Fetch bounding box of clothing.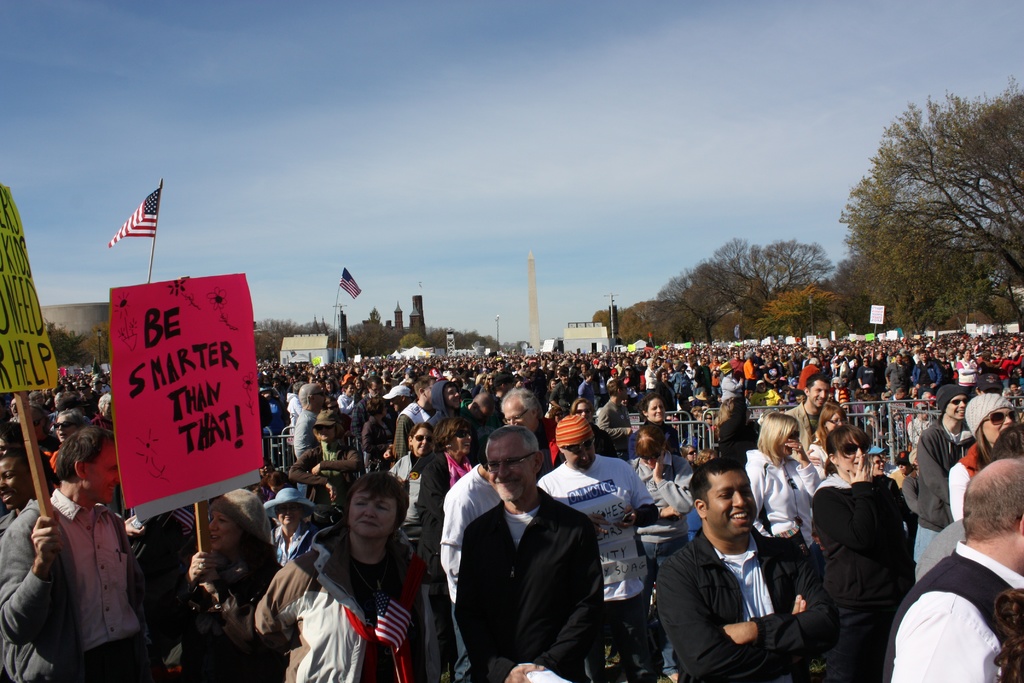
Bbox: BBox(183, 546, 269, 682).
